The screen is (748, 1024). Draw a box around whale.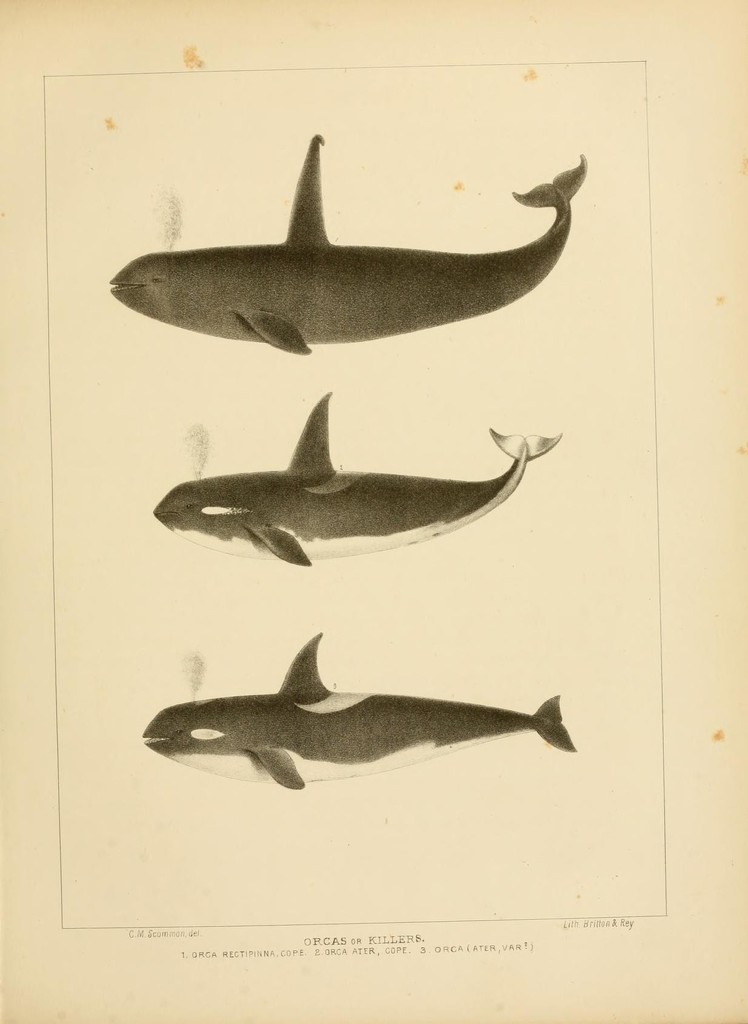
{"x1": 154, "y1": 392, "x2": 566, "y2": 569}.
